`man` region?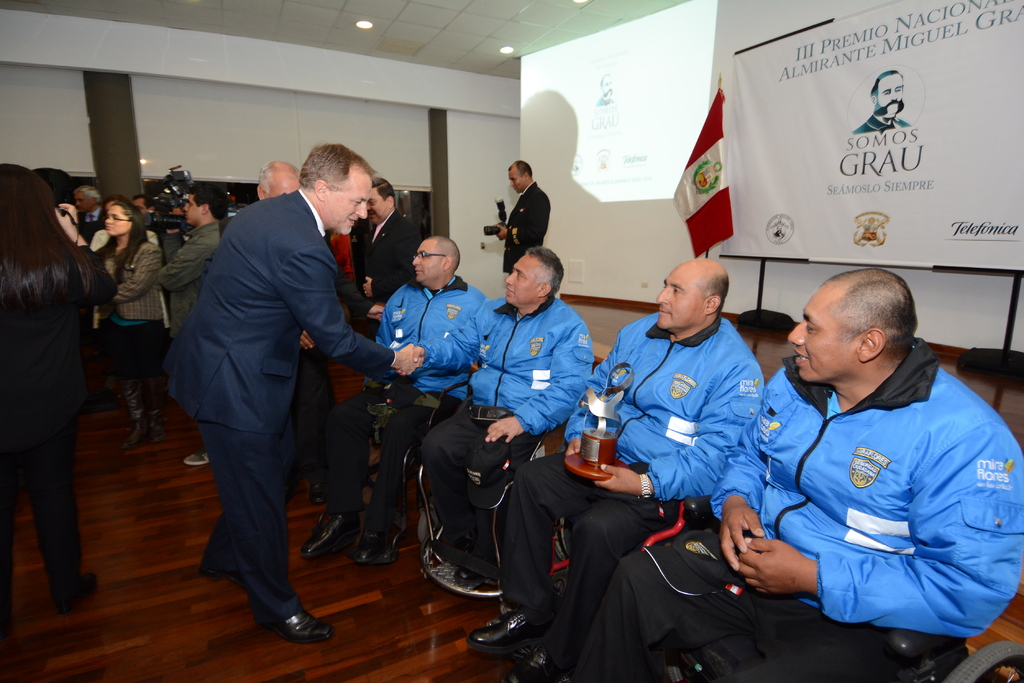
[152, 187, 230, 467]
